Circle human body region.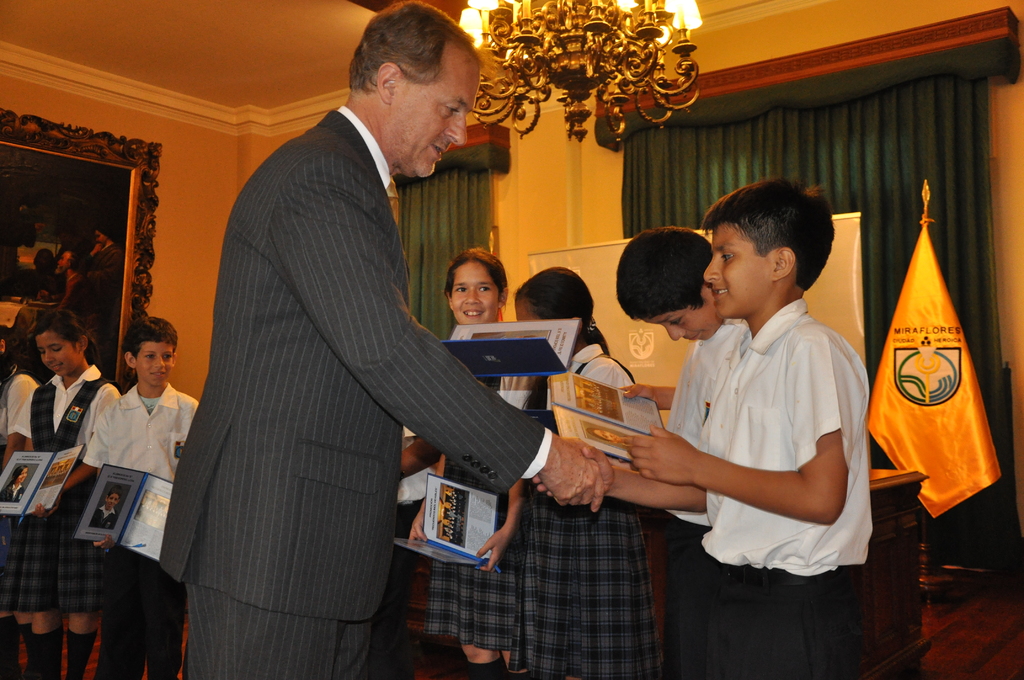
Region: select_region(394, 329, 538, 677).
